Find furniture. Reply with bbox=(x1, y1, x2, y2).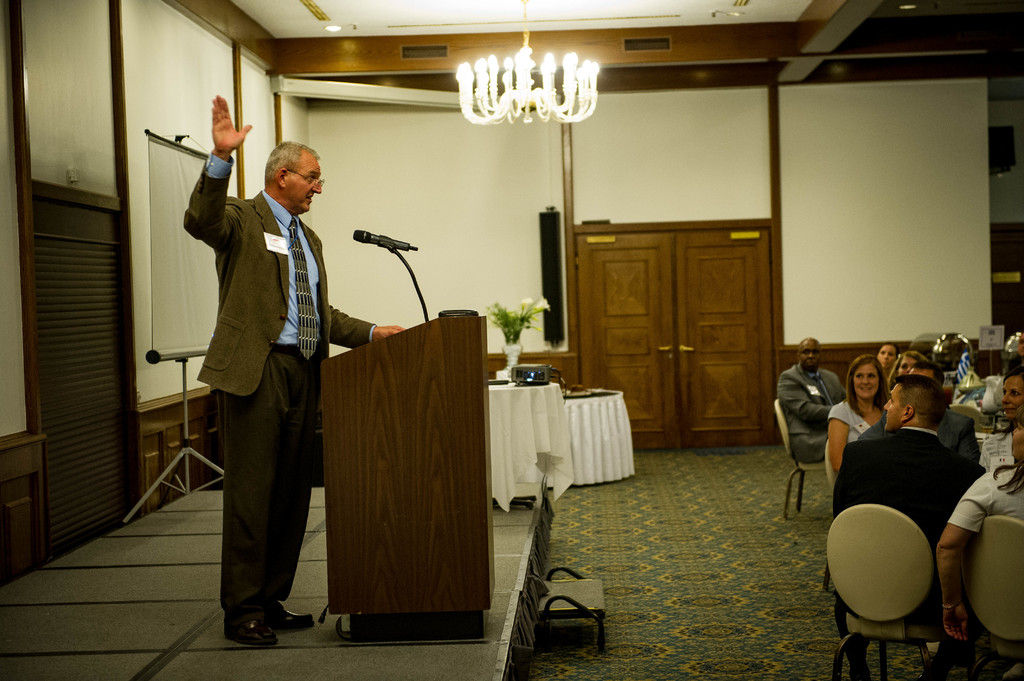
bbox=(535, 566, 602, 658).
